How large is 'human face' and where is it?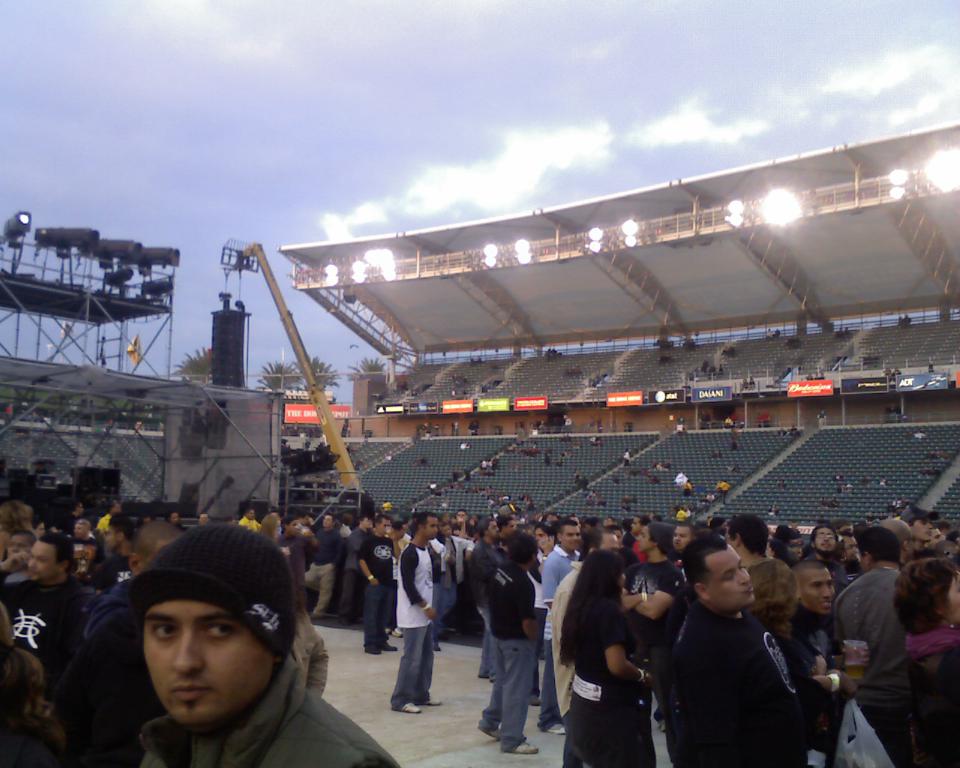
Bounding box: <bbox>103, 531, 116, 553</bbox>.
